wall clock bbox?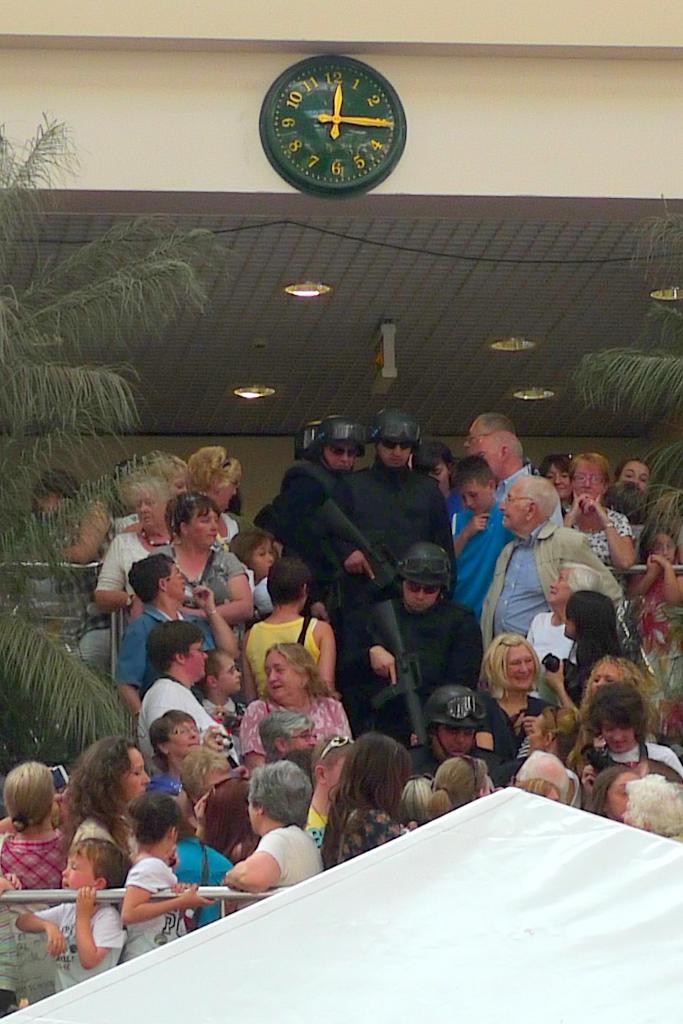
pyautogui.locateOnScreen(253, 50, 409, 200)
